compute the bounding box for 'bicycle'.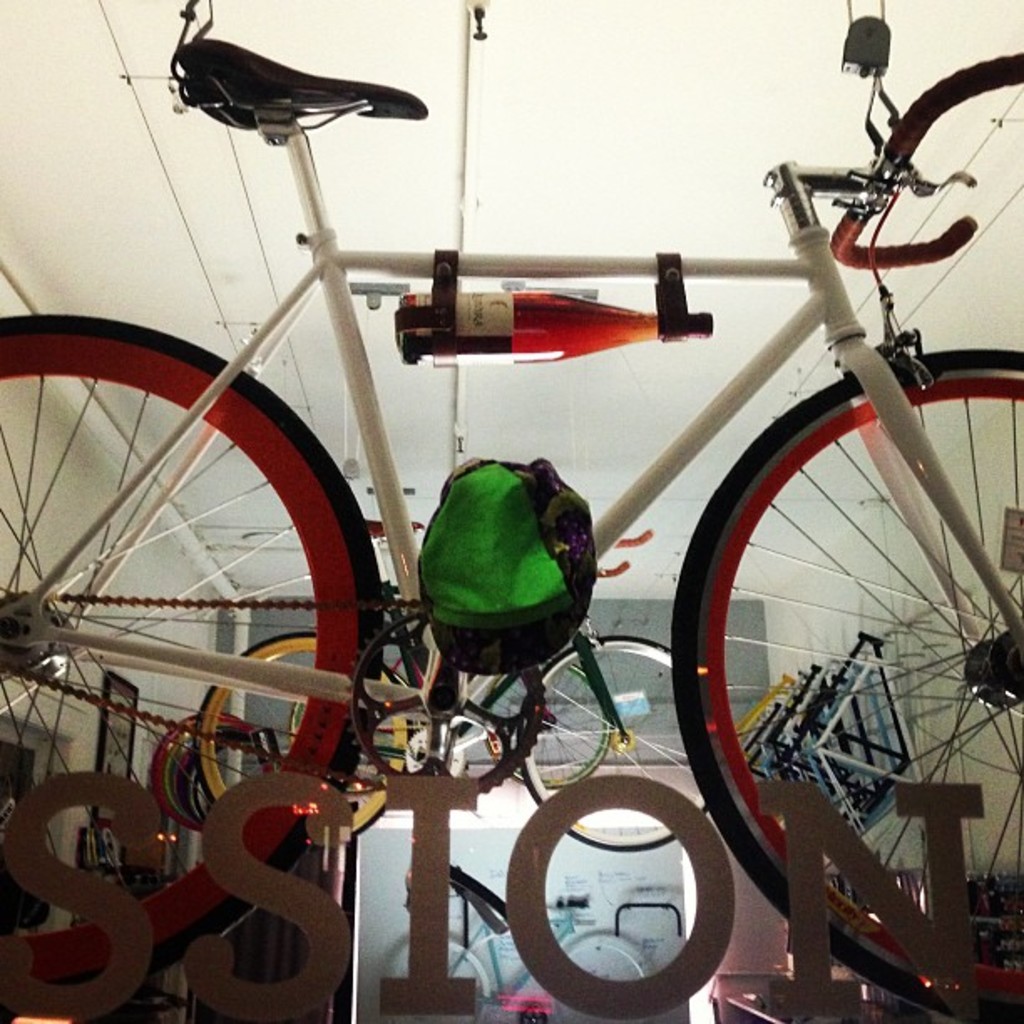
392/904/649/1022.
